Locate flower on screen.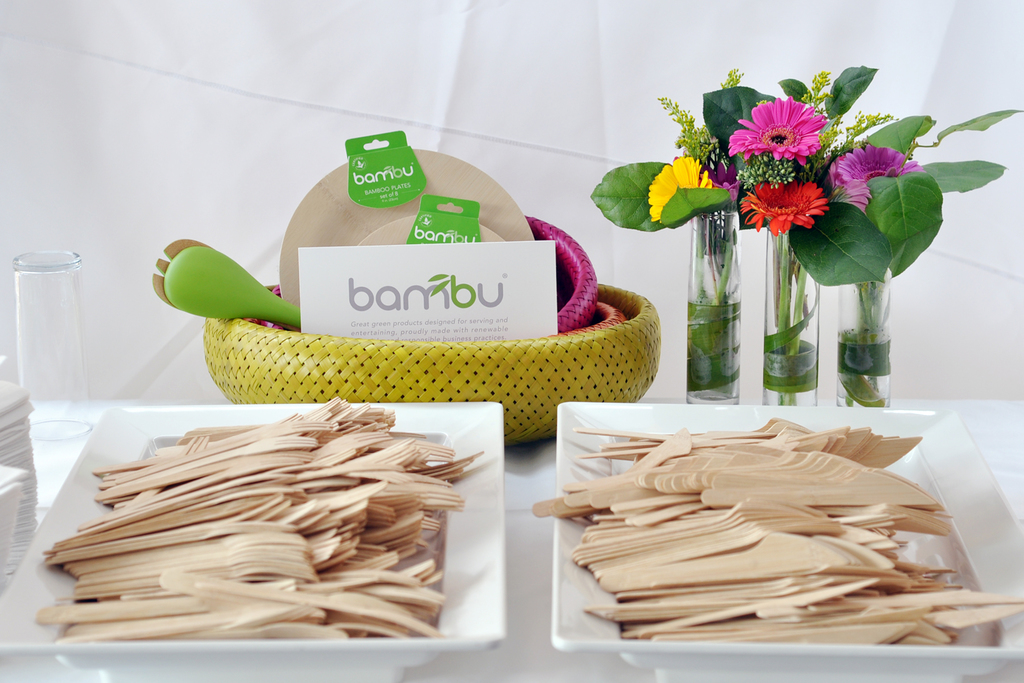
On screen at BBox(669, 151, 744, 202).
